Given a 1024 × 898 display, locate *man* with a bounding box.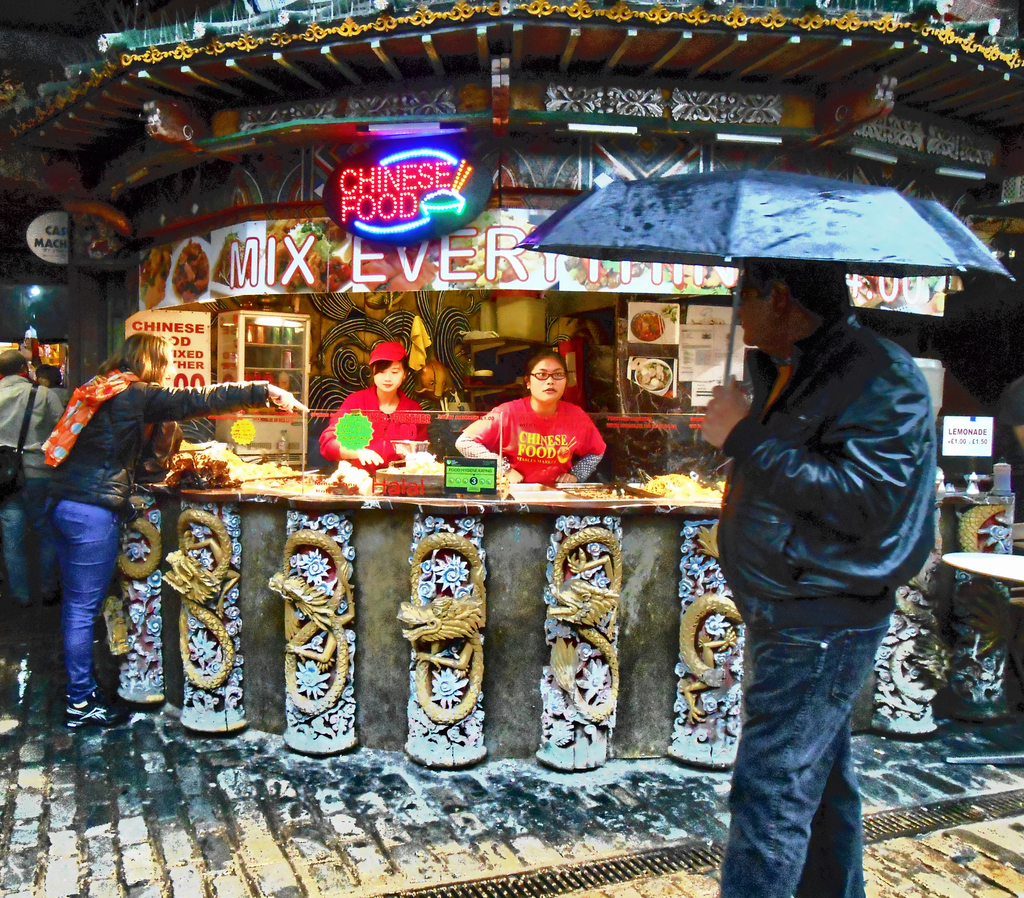
Located: region(0, 350, 65, 609).
